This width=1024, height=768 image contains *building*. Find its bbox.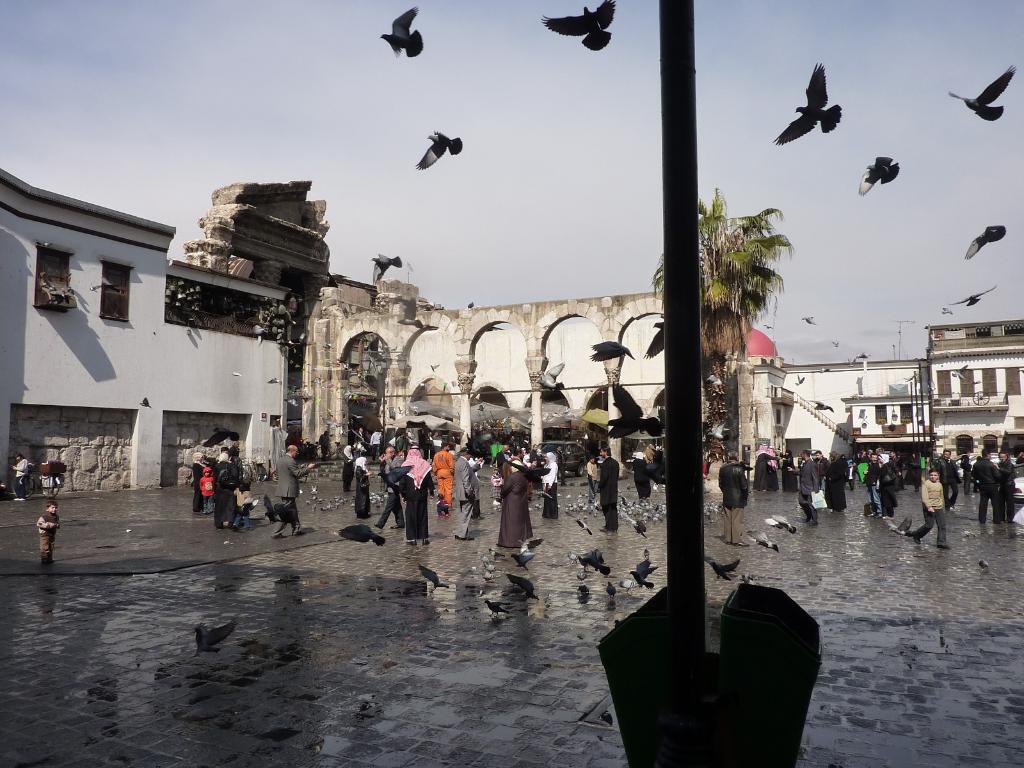
bbox(926, 321, 1023, 478).
